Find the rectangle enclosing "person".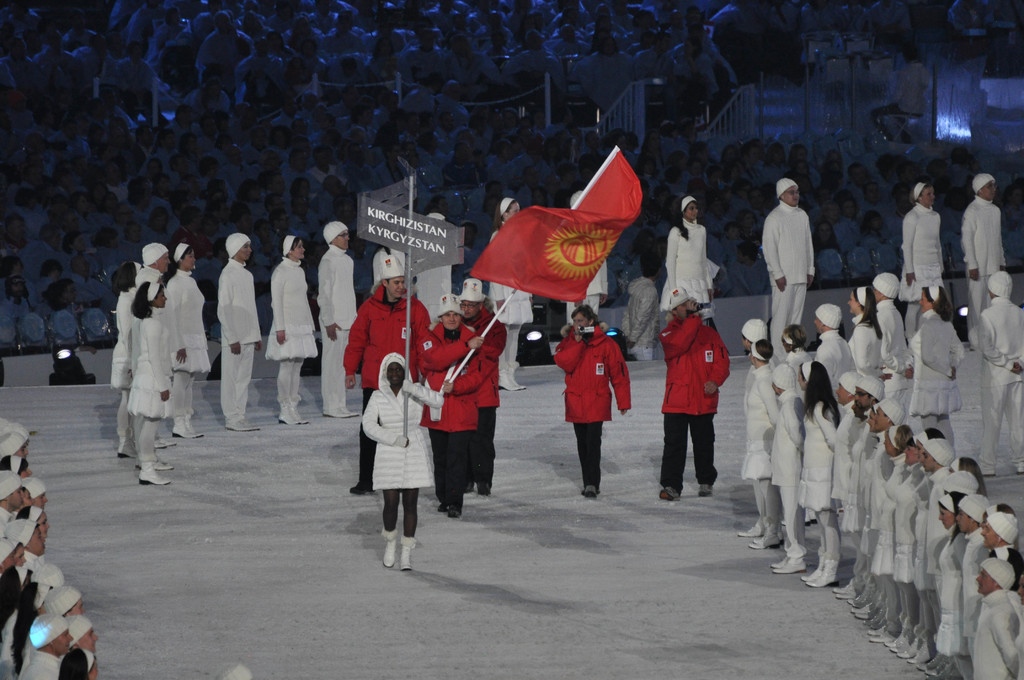
select_region(900, 182, 947, 343).
